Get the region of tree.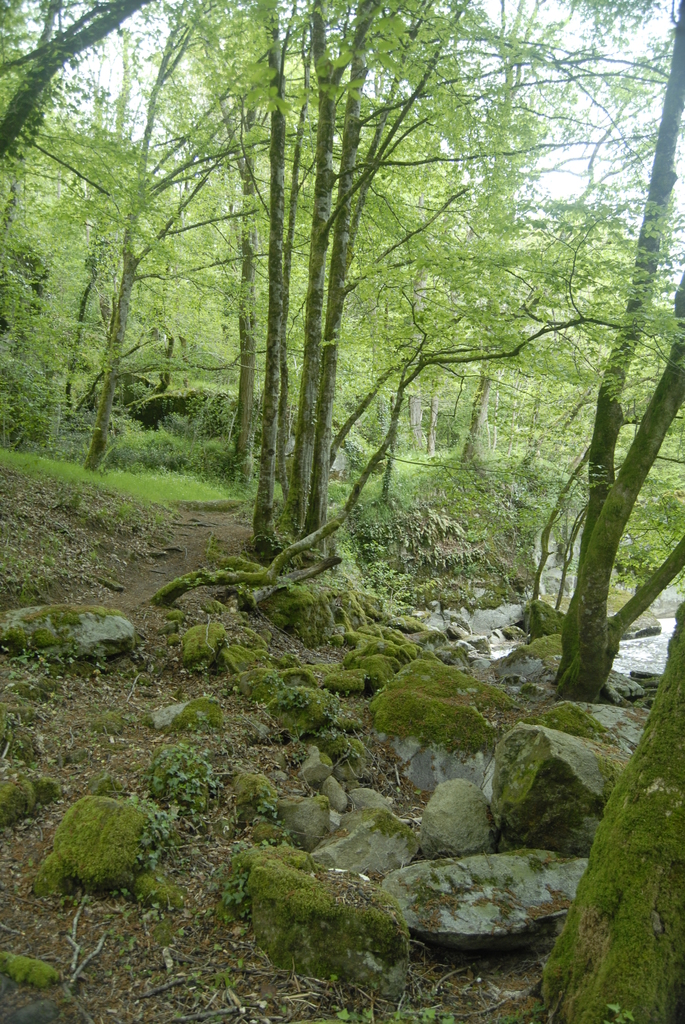
{"left": 141, "top": 0, "right": 370, "bottom": 491}.
